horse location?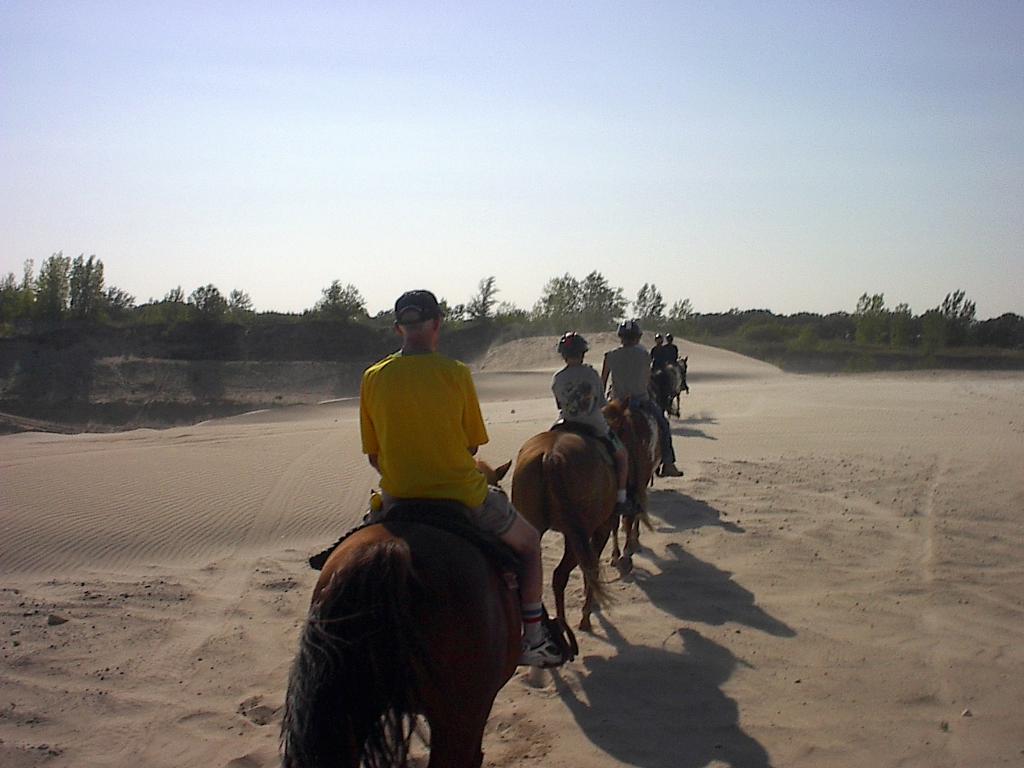
(left=646, top=365, right=673, bottom=414)
